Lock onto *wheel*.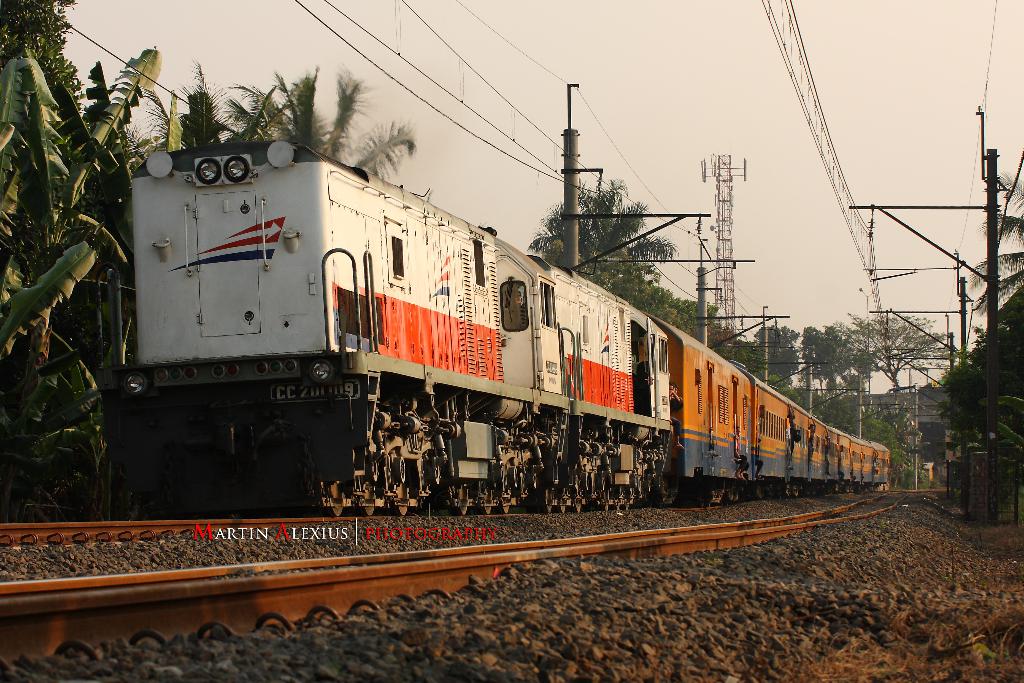
Locked: bbox=(400, 504, 408, 516).
